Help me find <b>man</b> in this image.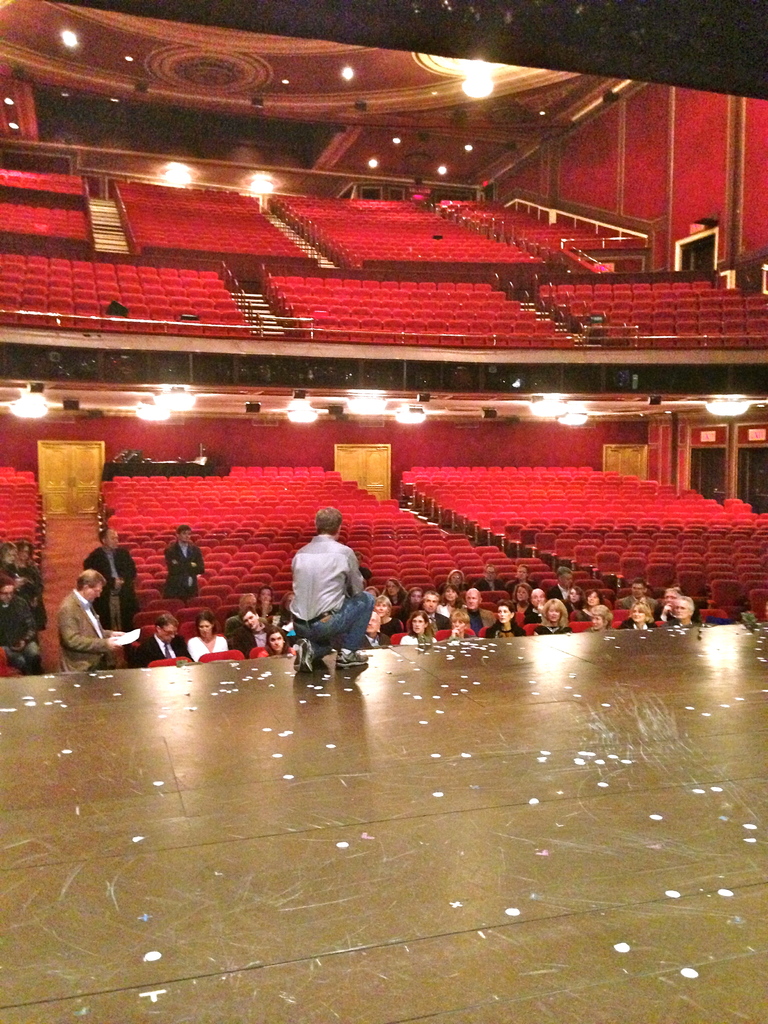
Found it: select_region(161, 522, 206, 600).
